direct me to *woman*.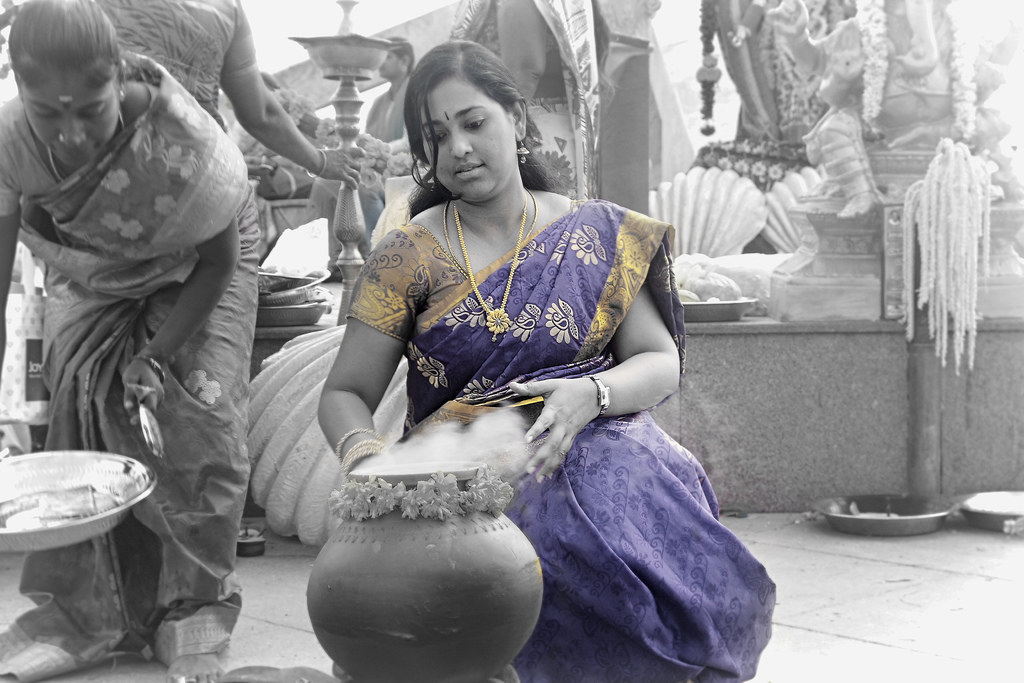
Direction: (451,0,604,194).
